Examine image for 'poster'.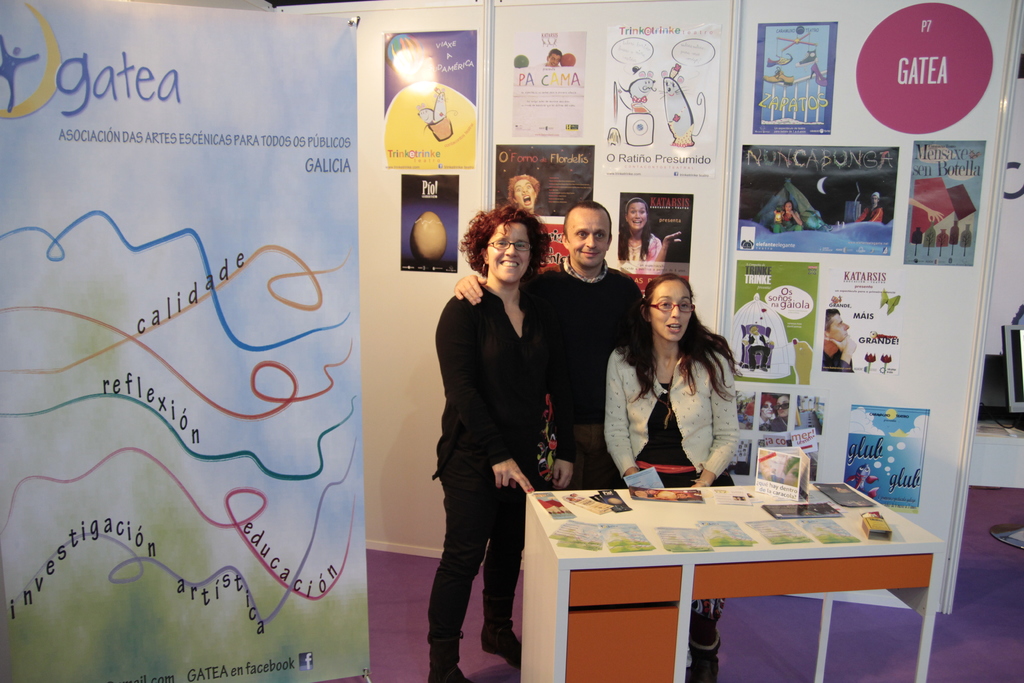
Examination result: rect(903, 138, 984, 267).
